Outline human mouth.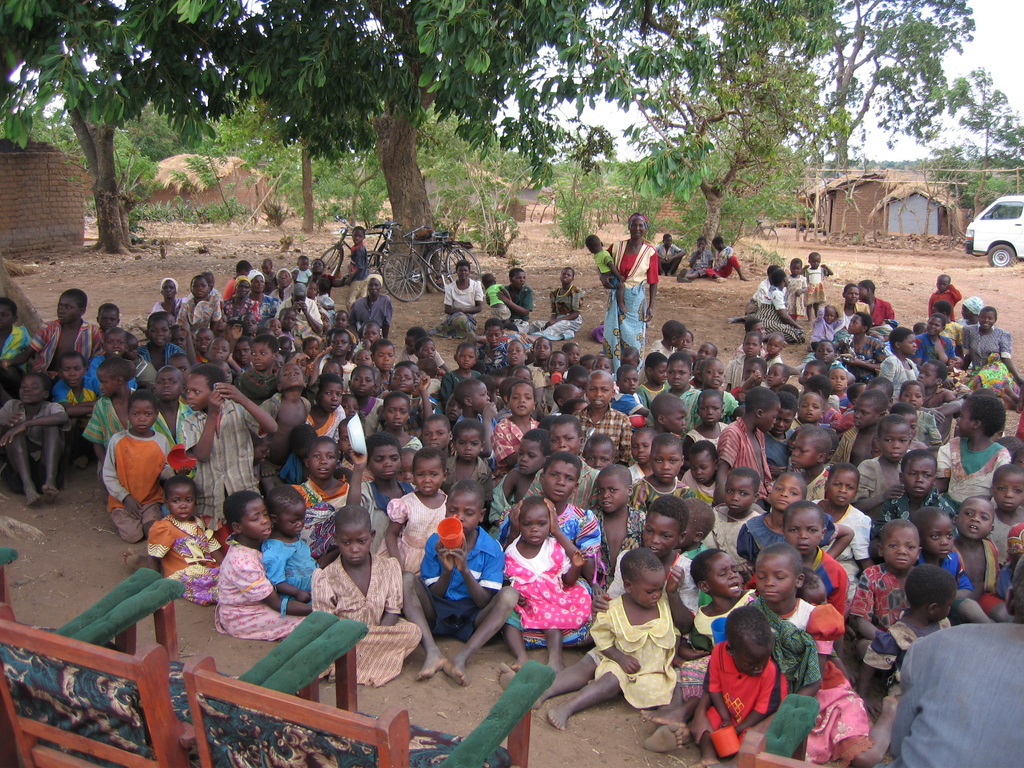
Outline: BBox(790, 459, 795, 466).
